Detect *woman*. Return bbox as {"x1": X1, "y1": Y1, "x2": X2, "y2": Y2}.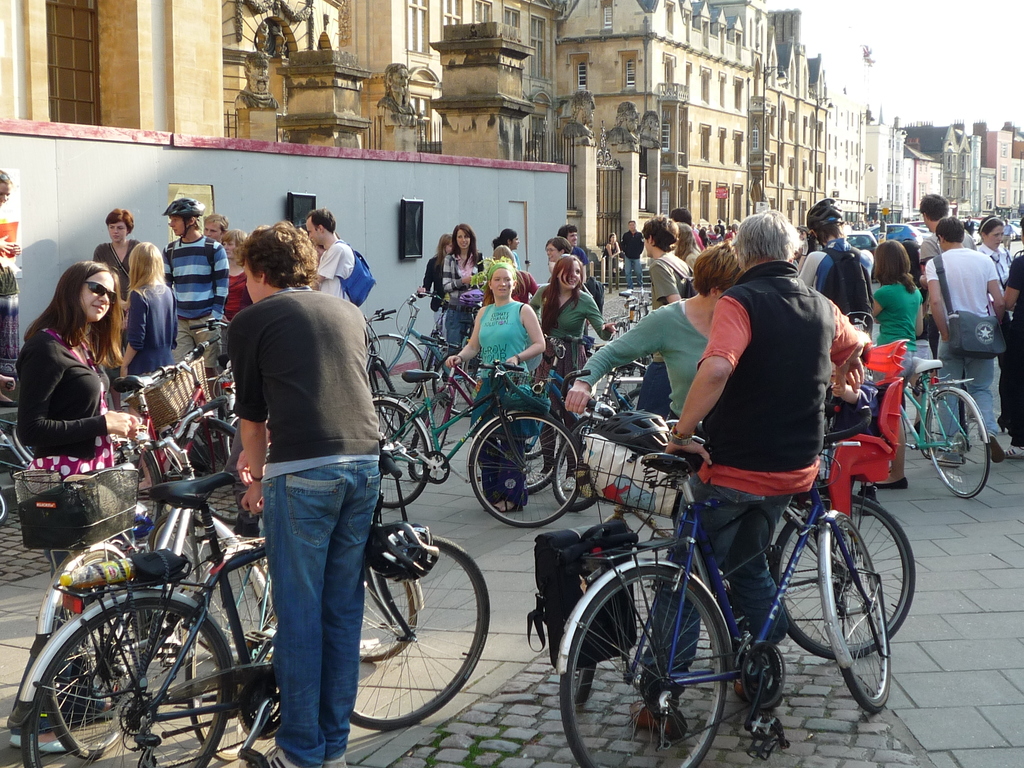
{"x1": 874, "y1": 241, "x2": 927, "y2": 485}.
